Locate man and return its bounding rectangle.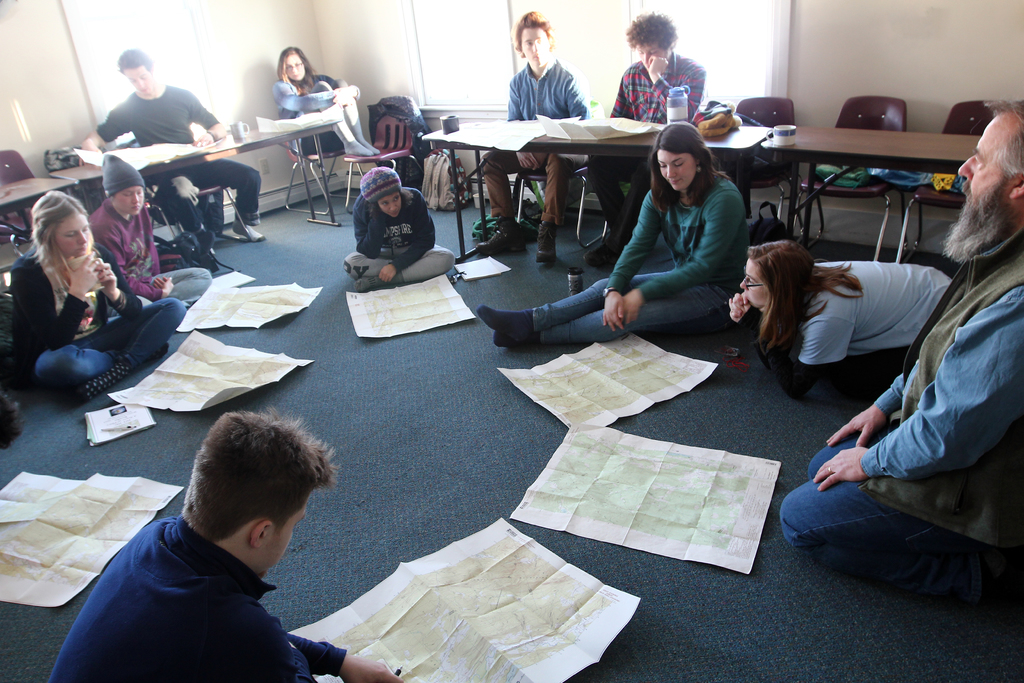
box(28, 415, 390, 677).
